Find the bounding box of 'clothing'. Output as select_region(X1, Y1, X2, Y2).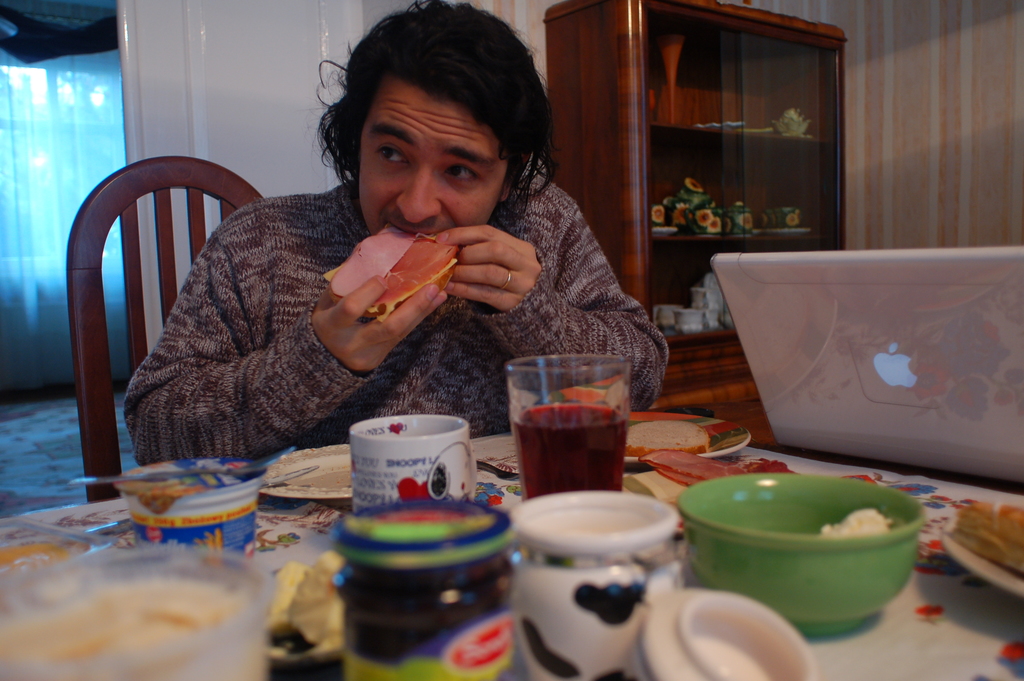
select_region(155, 132, 624, 443).
